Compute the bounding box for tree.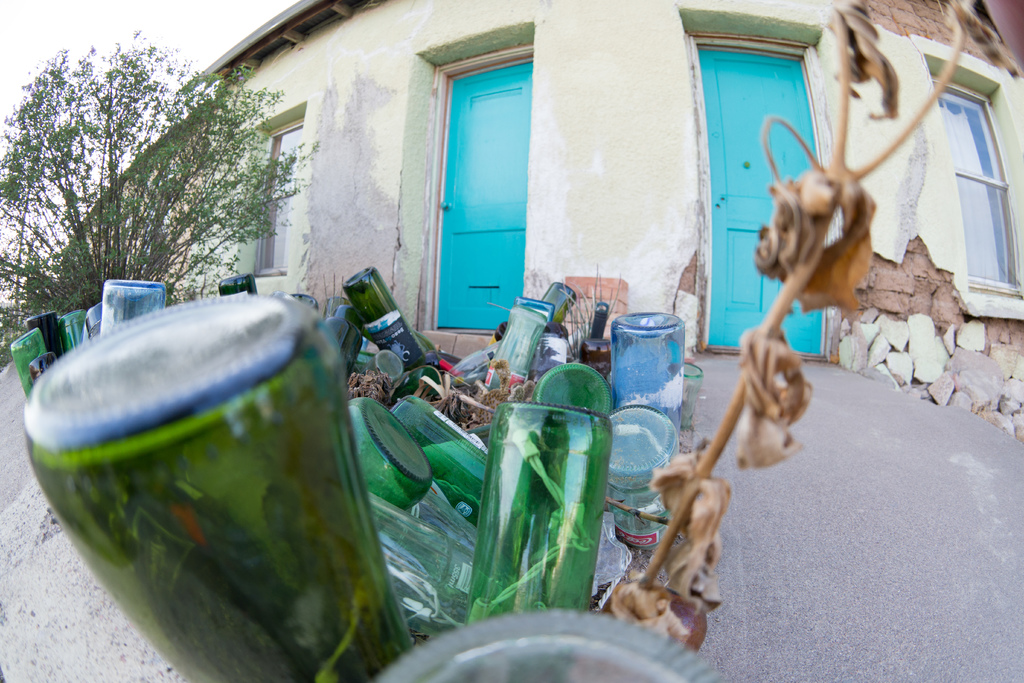
<box>0,55,300,313</box>.
